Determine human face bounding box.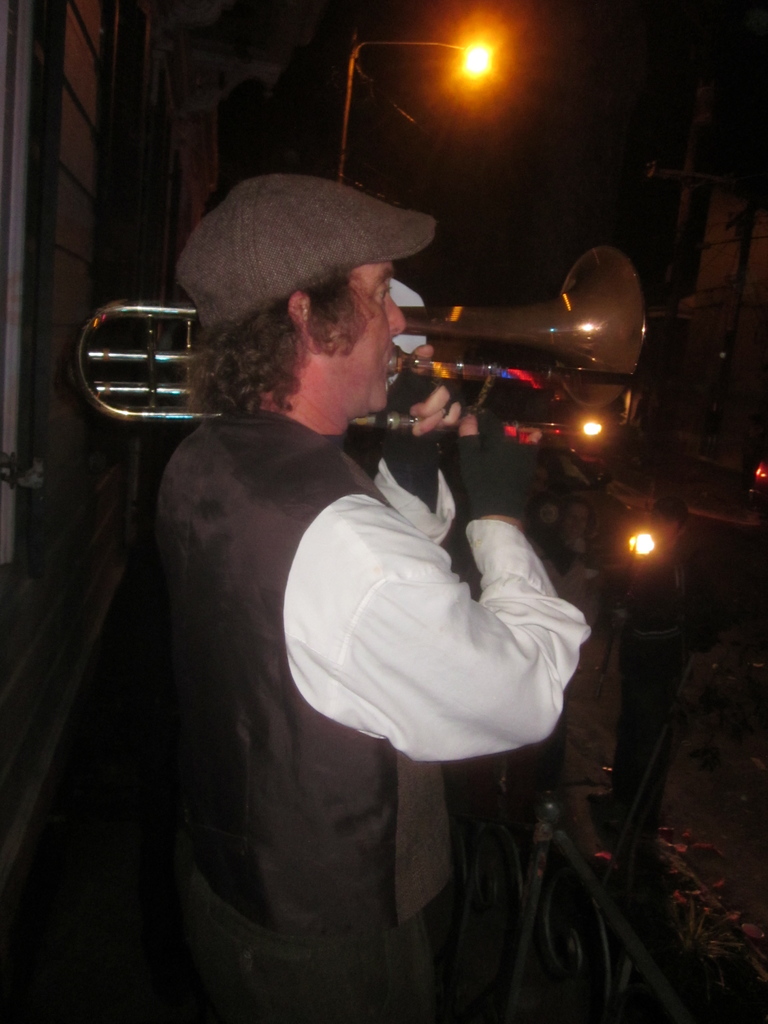
Determined: (320, 260, 397, 418).
